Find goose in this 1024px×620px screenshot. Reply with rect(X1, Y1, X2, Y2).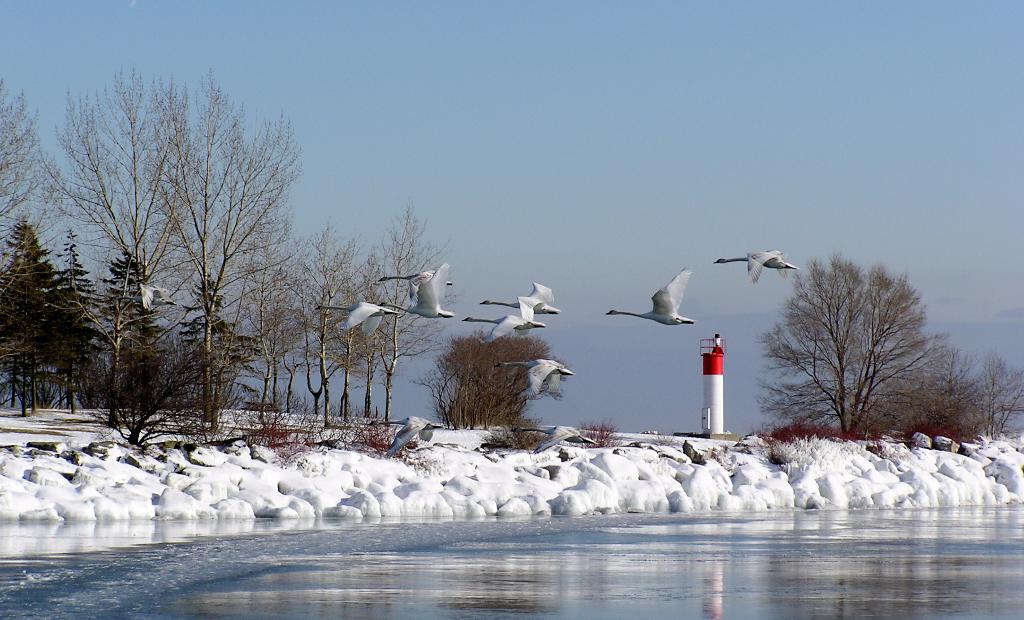
rect(714, 249, 794, 280).
